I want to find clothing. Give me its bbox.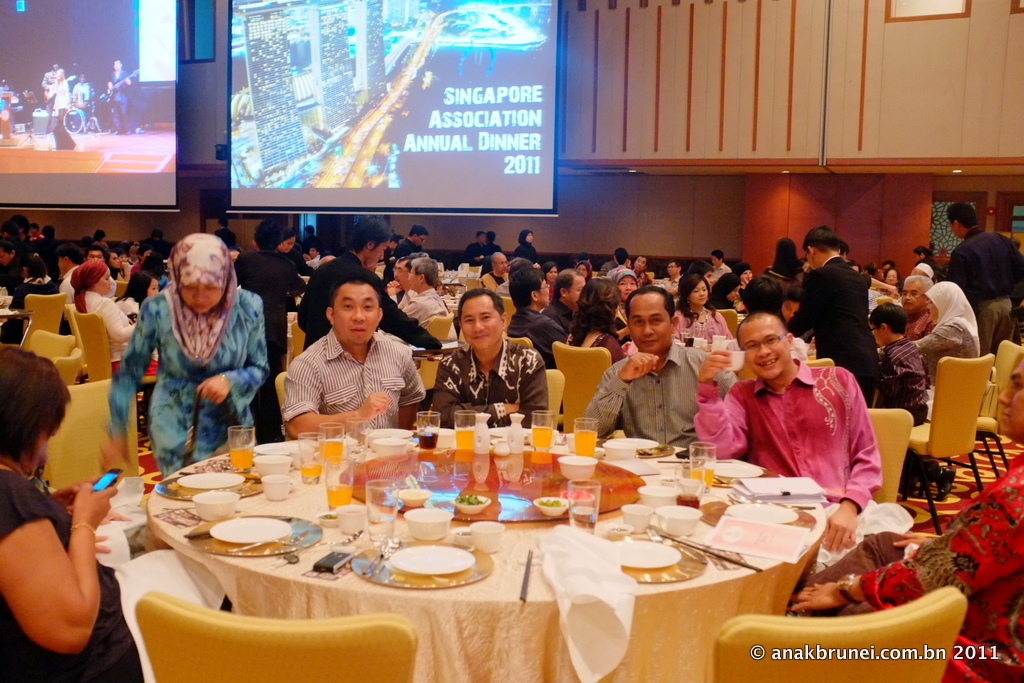
pyautogui.locateOnScreen(11, 260, 77, 318).
